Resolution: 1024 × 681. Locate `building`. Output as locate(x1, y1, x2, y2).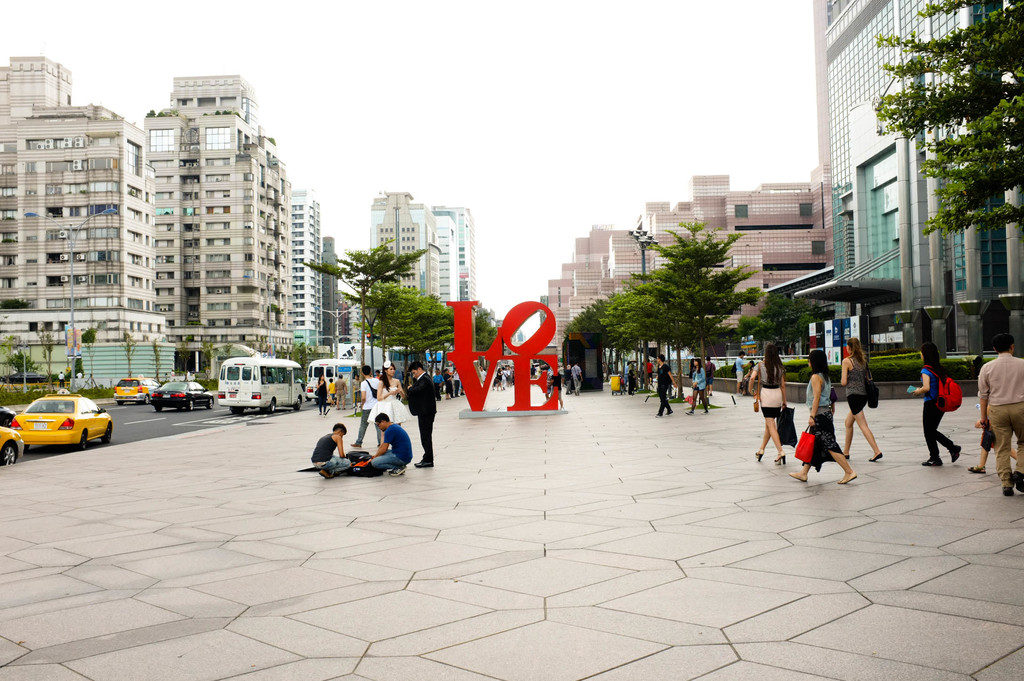
locate(140, 76, 294, 376).
